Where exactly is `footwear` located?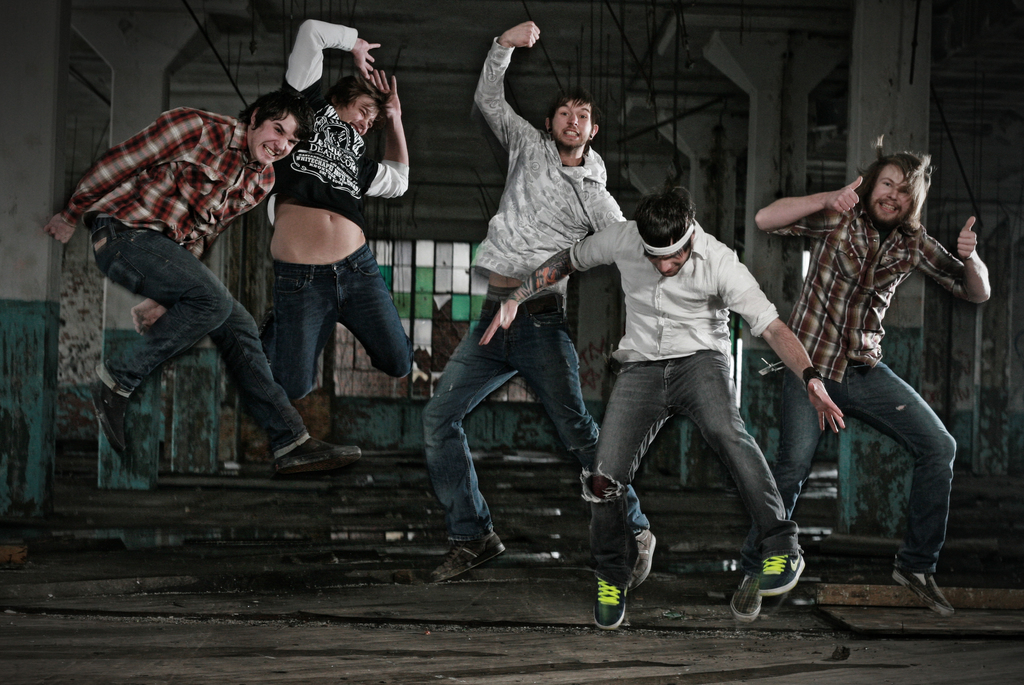
Its bounding box is (94, 376, 124, 447).
